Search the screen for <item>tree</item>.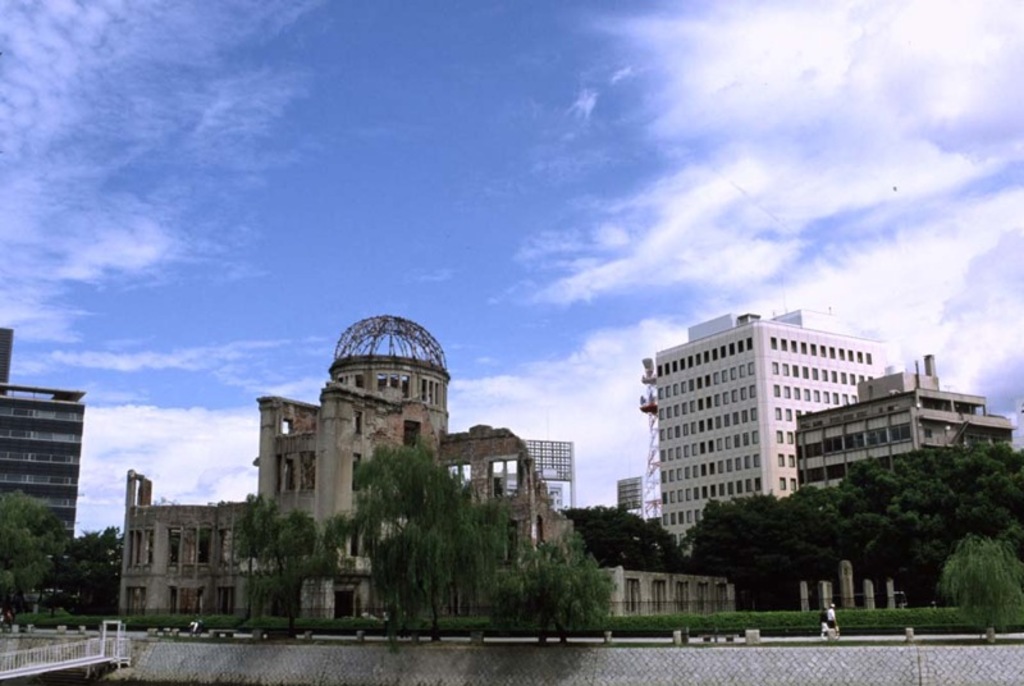
Found at bbox=[63, 516, 124, 617].
